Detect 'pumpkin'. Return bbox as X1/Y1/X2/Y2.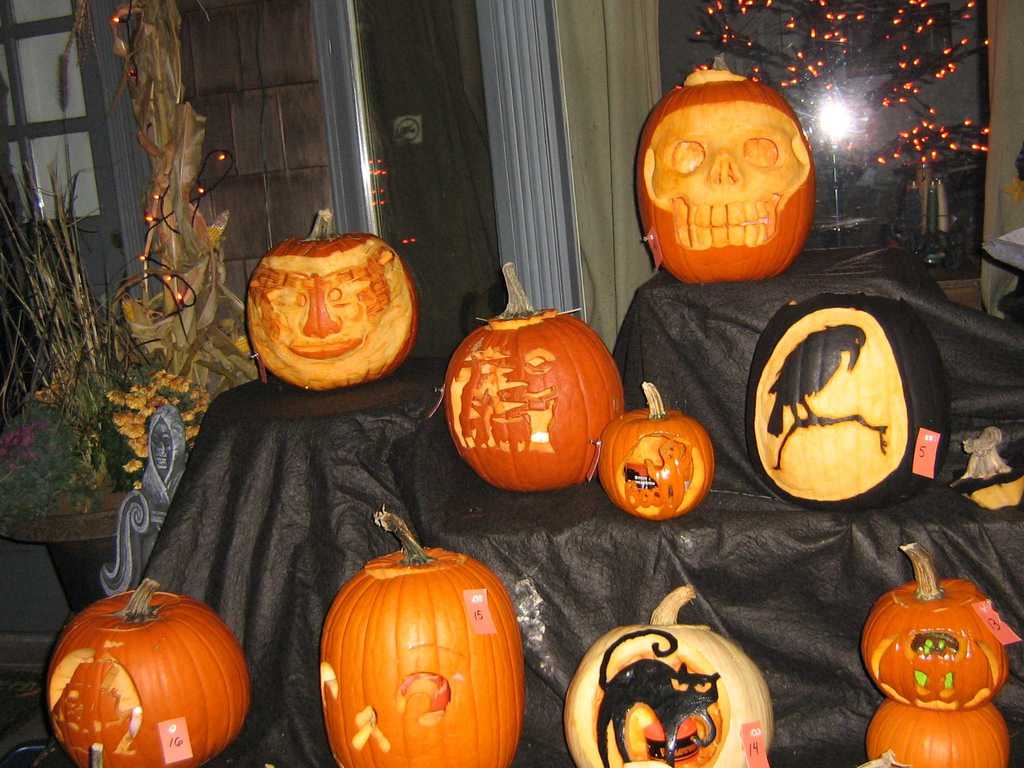
244/213/419/393.
